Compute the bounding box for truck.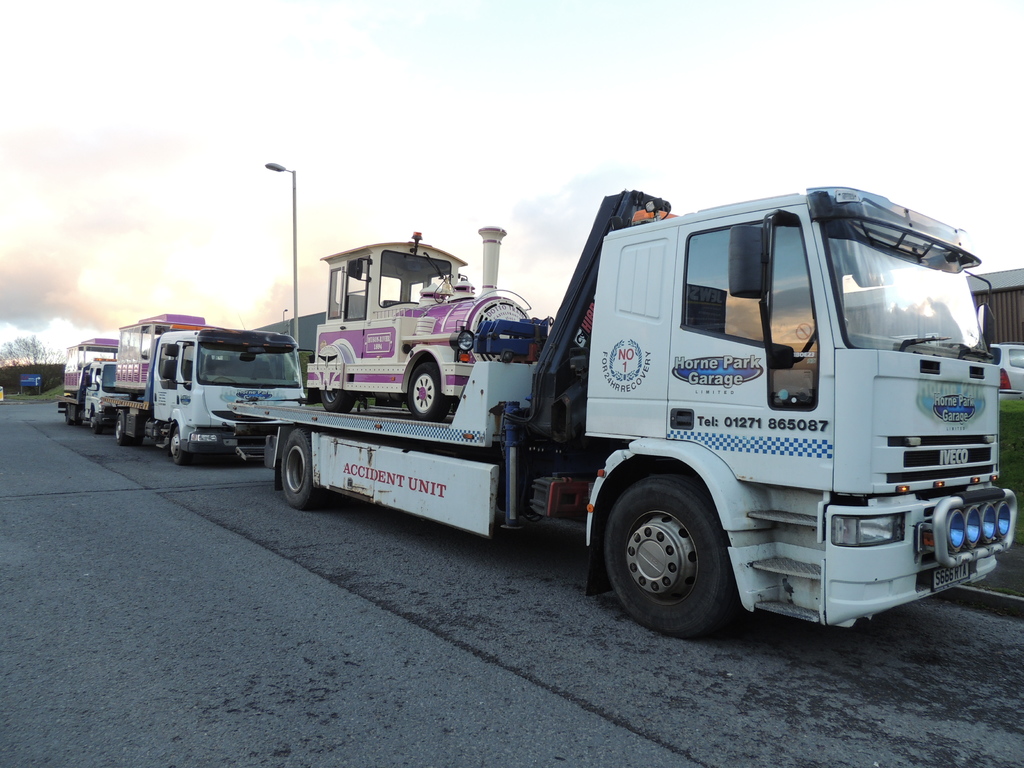
56,338,120,430.
